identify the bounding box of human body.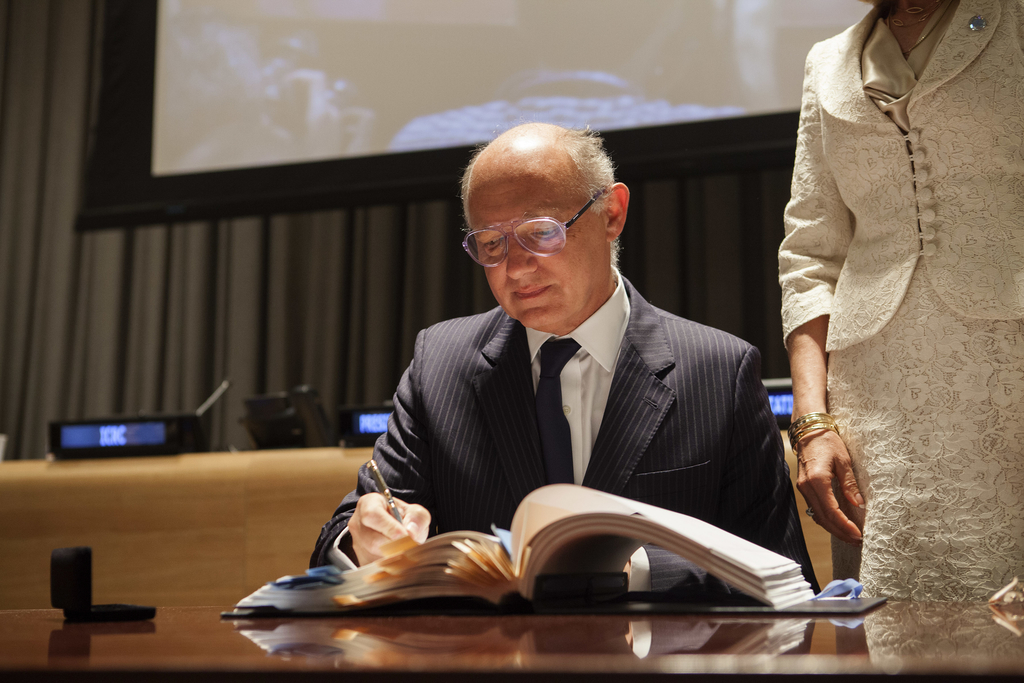
bbox(771, 0, 1023, 682).
